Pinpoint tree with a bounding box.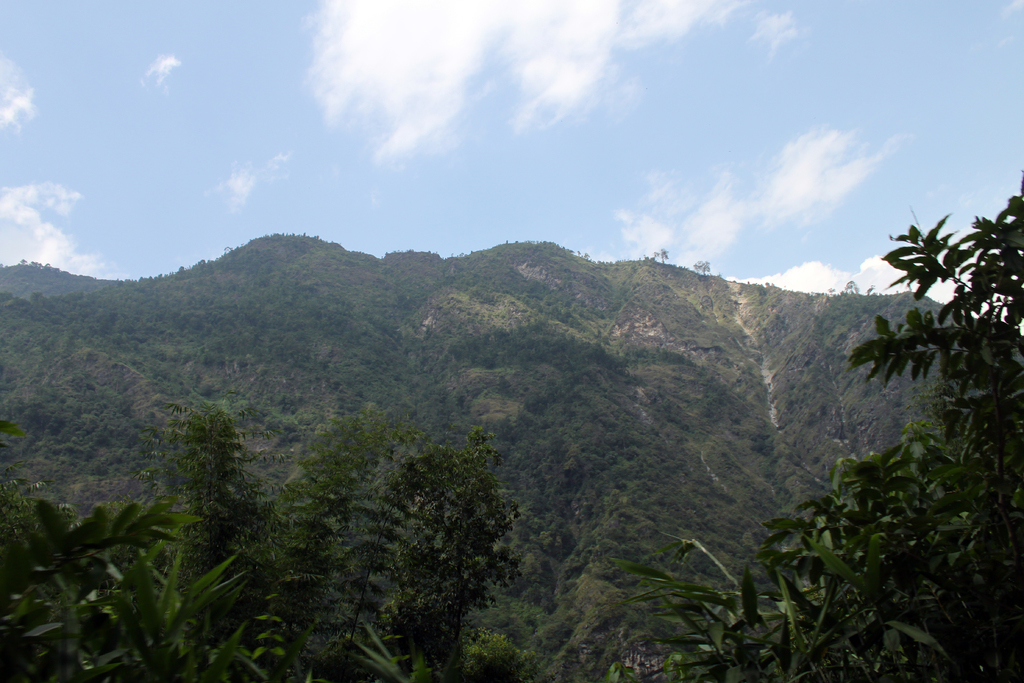
156/391/428/682.
